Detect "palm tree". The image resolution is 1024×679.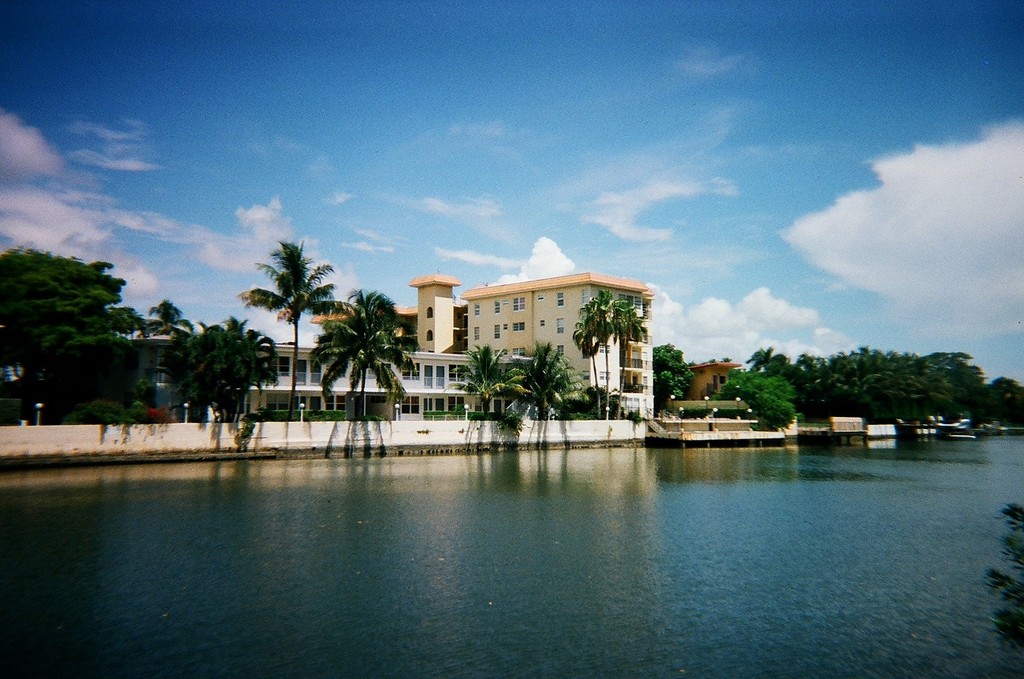
box=[234, 231, 348, 422].
